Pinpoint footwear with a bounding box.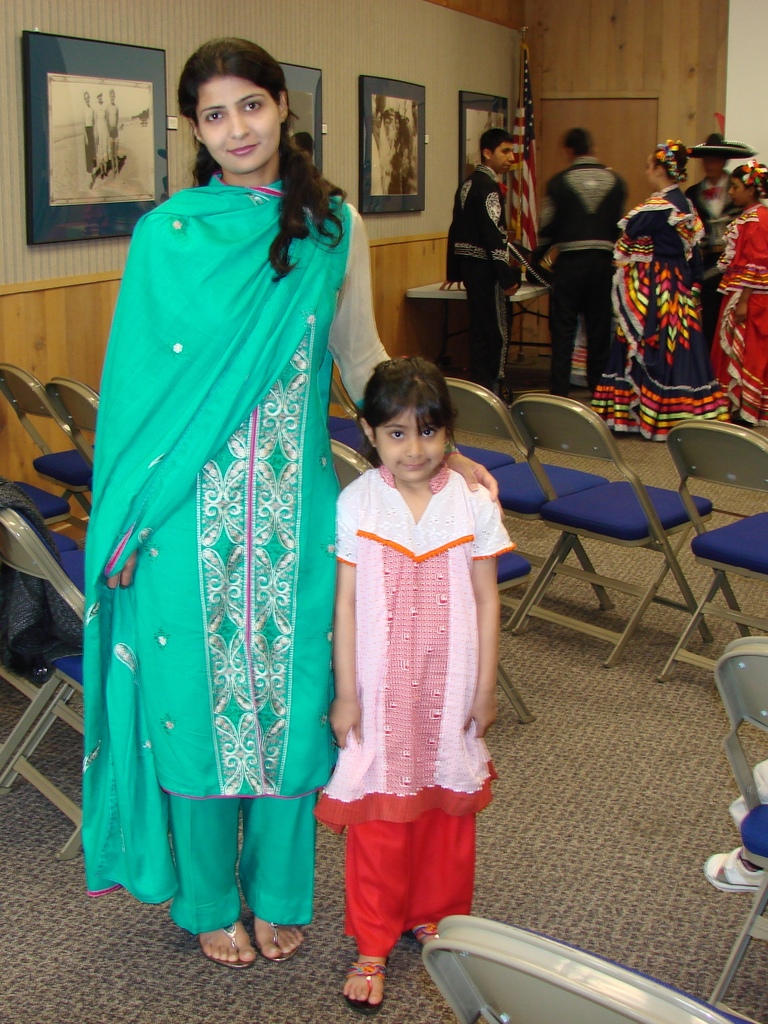
{"left": 706, "top": 844, "right": 764, "bottom": 889}.
